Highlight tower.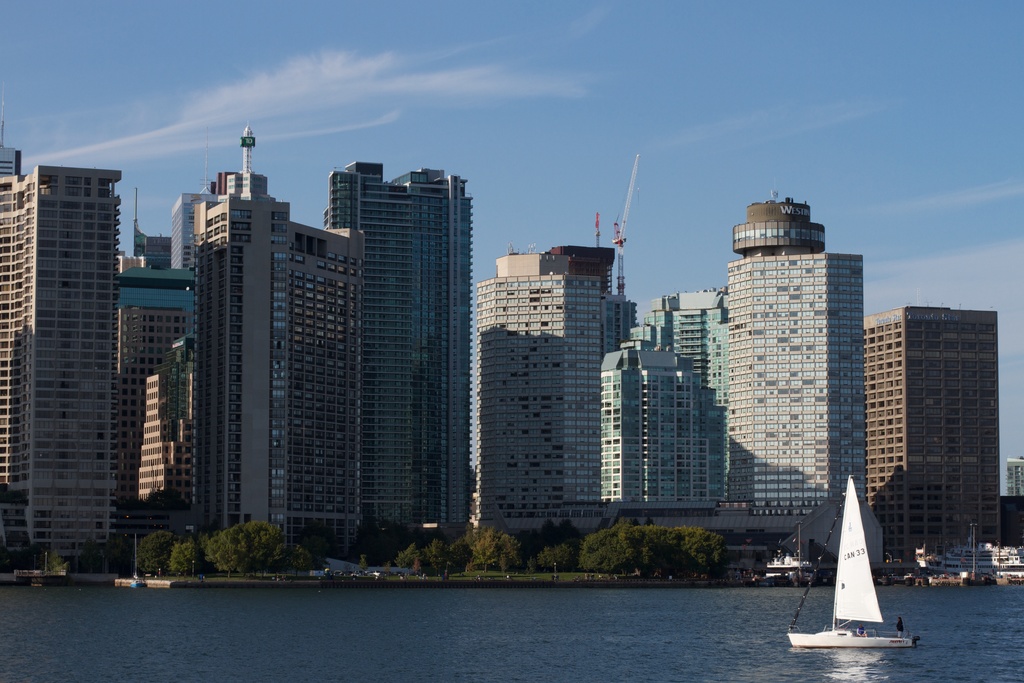
Highlighted region: crop(192, 121, 363, 569).
